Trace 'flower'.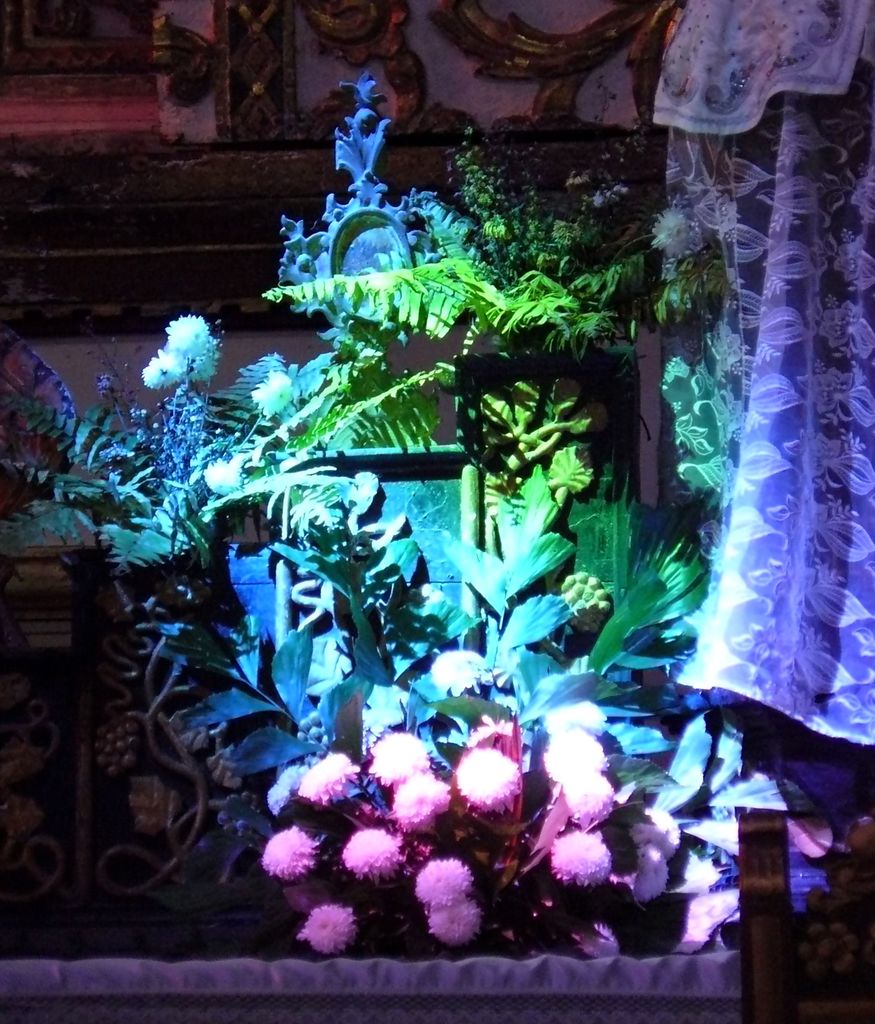
Traced to bbox(536, 725, 610, 785).
